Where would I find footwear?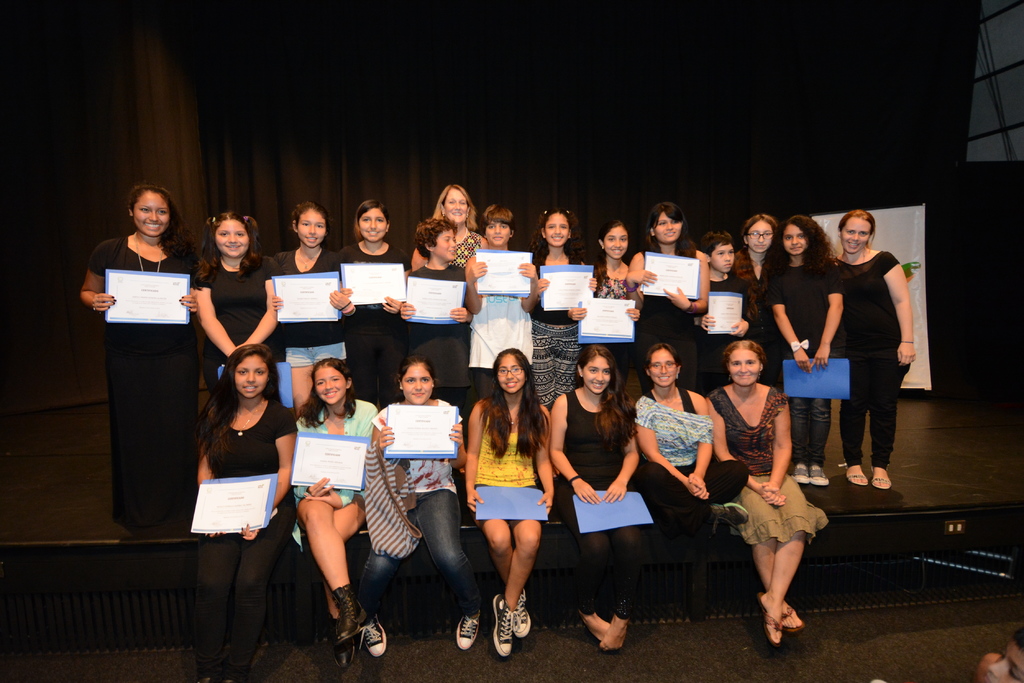
At rect(754, 591, 787, 652).
